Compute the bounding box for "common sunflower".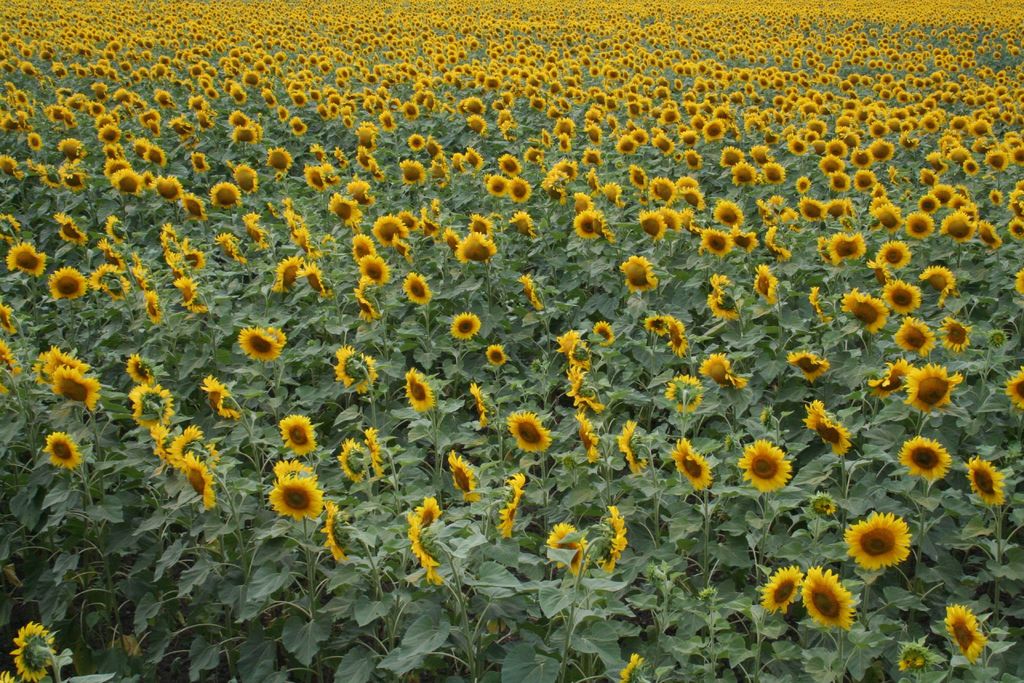
Rect(595, 504, 619, 570).
